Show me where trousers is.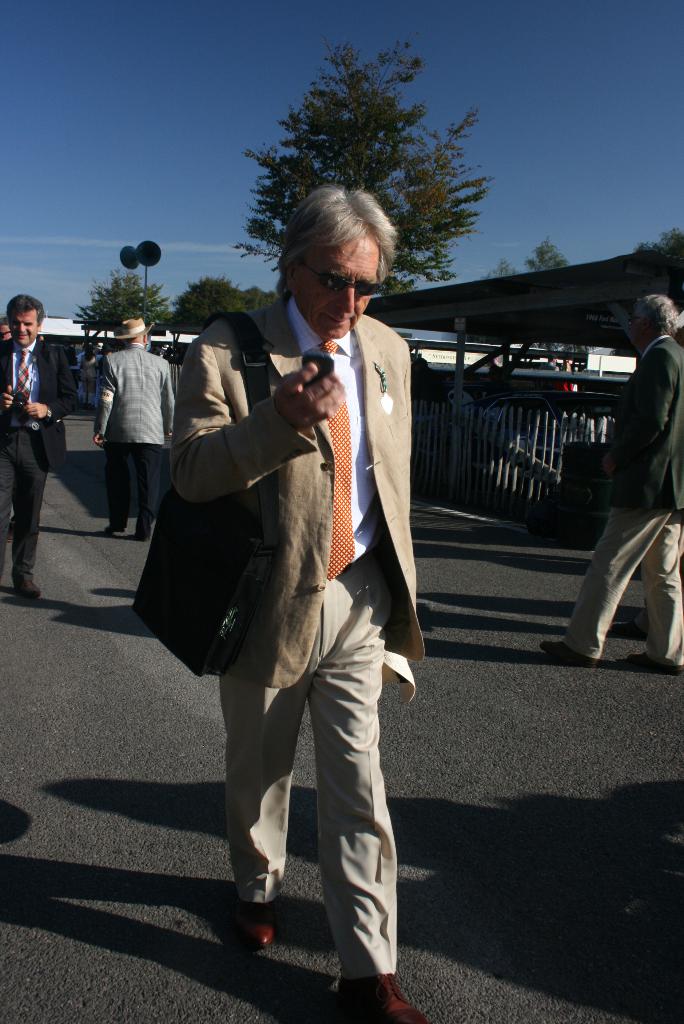
trousers is at rect(213, 605, 406, 970).
